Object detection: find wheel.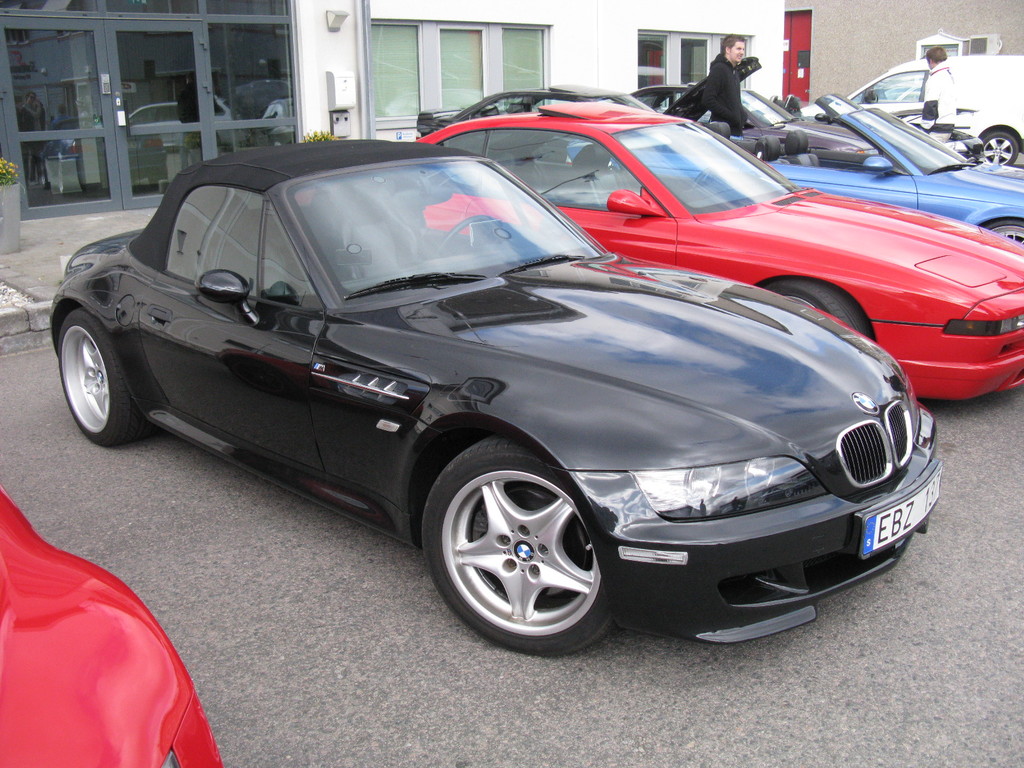
x1=417, y1=436, x2=614, y2=657.
